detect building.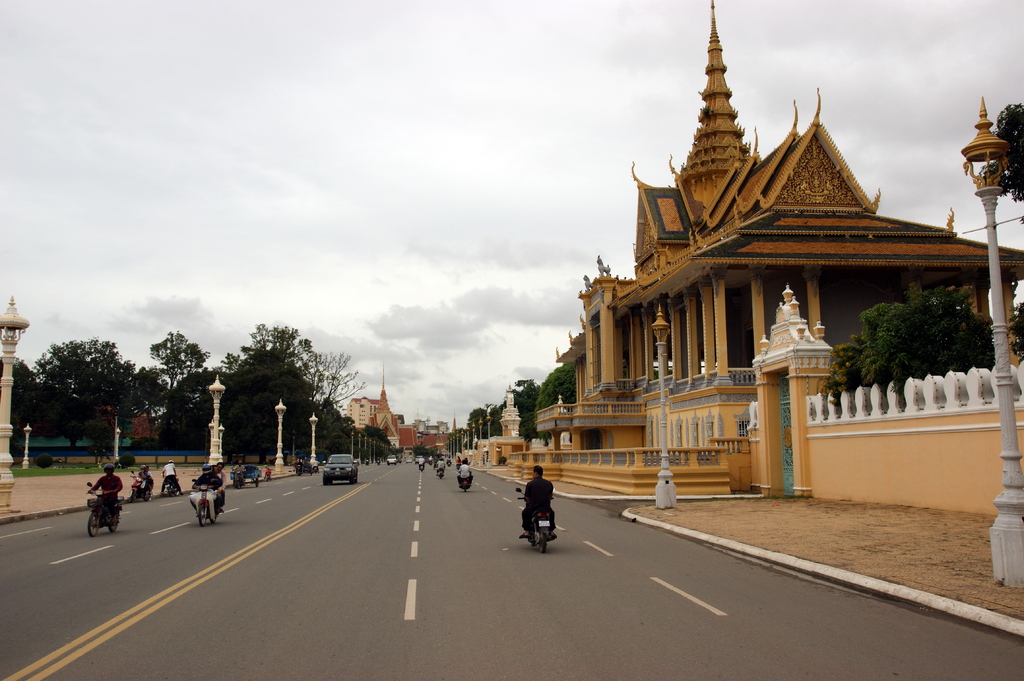
Detected at select_region(348, 397, 379, 431).
